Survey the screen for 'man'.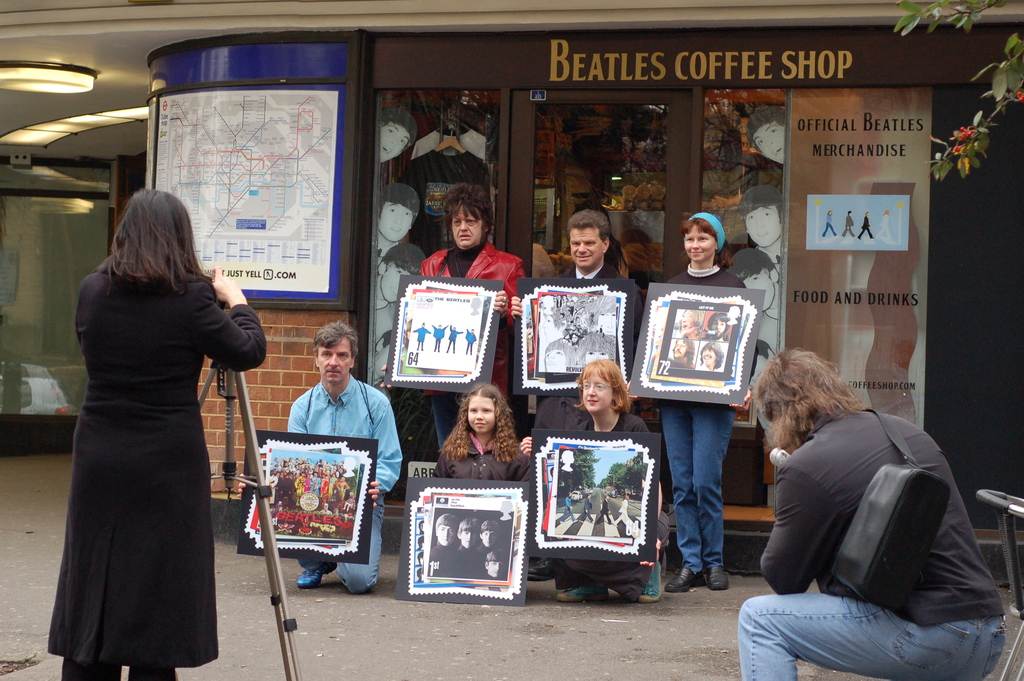
Survey found: crop(741, 103, 795, 163).
